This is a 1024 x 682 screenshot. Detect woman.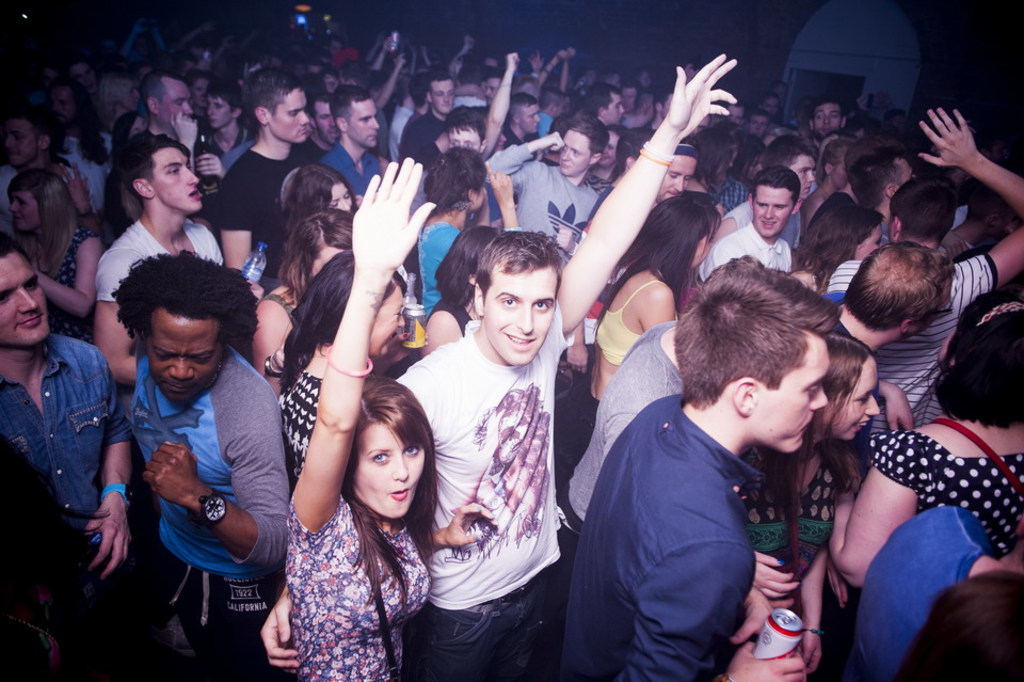
rect(721, 132, 770, 215).
